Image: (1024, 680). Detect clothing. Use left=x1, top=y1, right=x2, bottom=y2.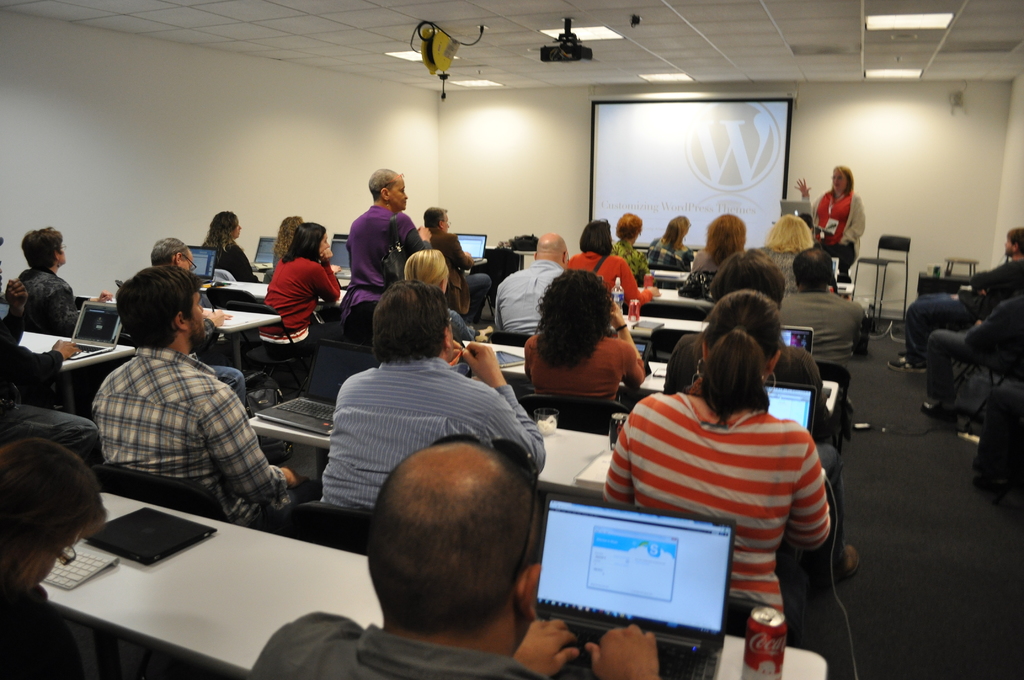
left=493, top=261, right=564, bottom=336.
